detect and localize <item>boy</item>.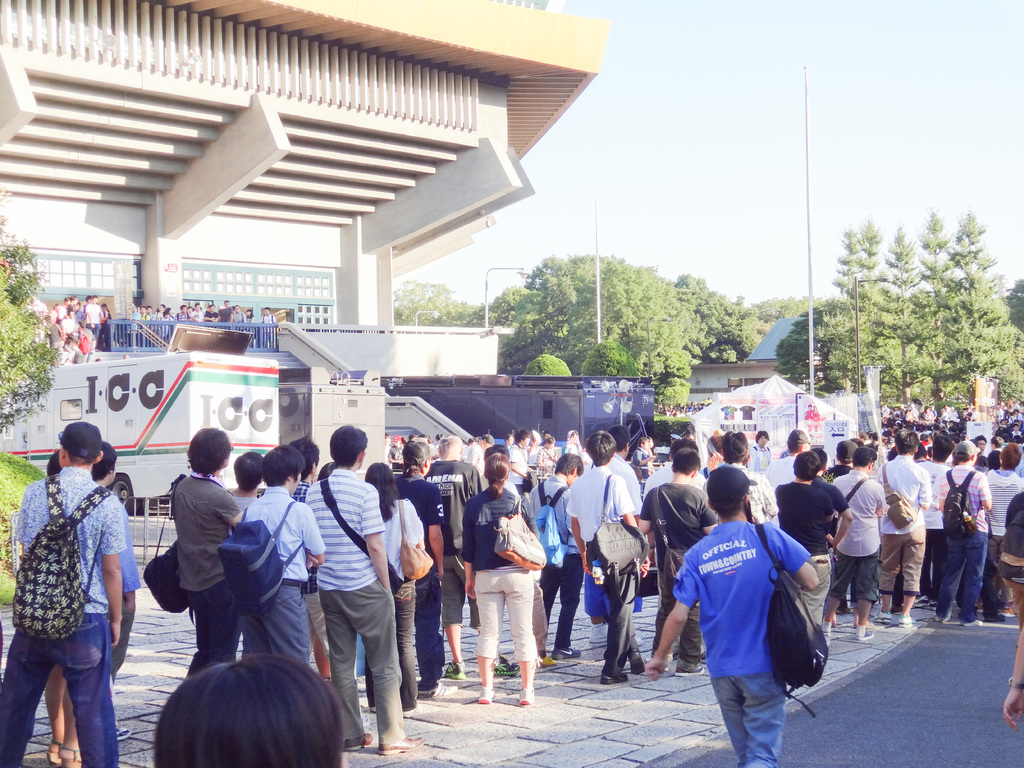
Localized at (157,309,173,335).
